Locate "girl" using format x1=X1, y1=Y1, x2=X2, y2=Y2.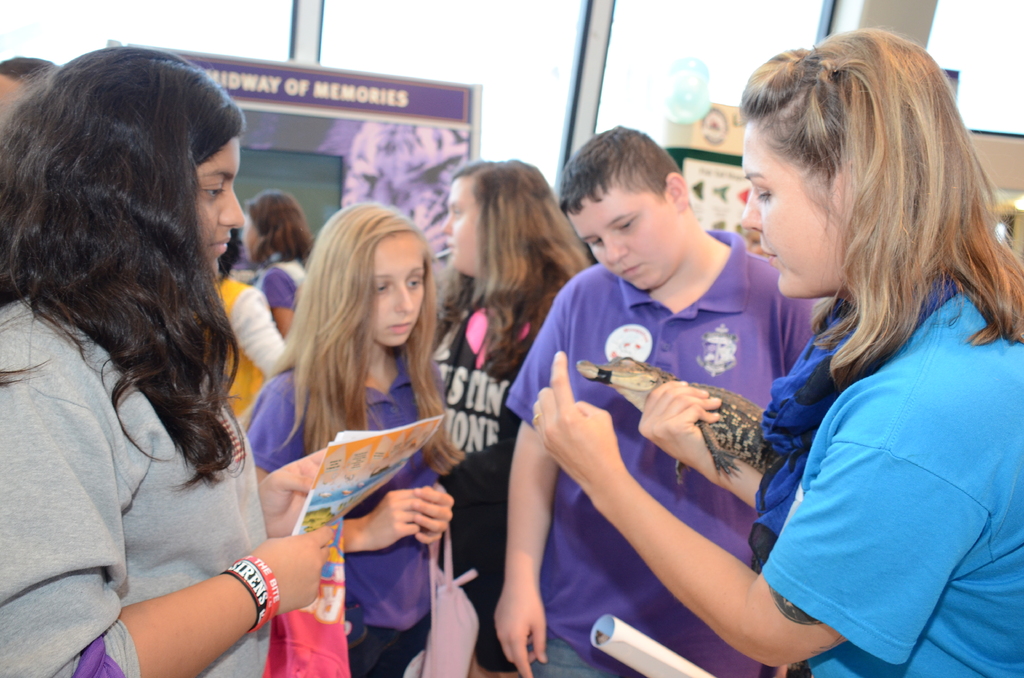
x1=251, y1=184, x2=470, y2=650.
